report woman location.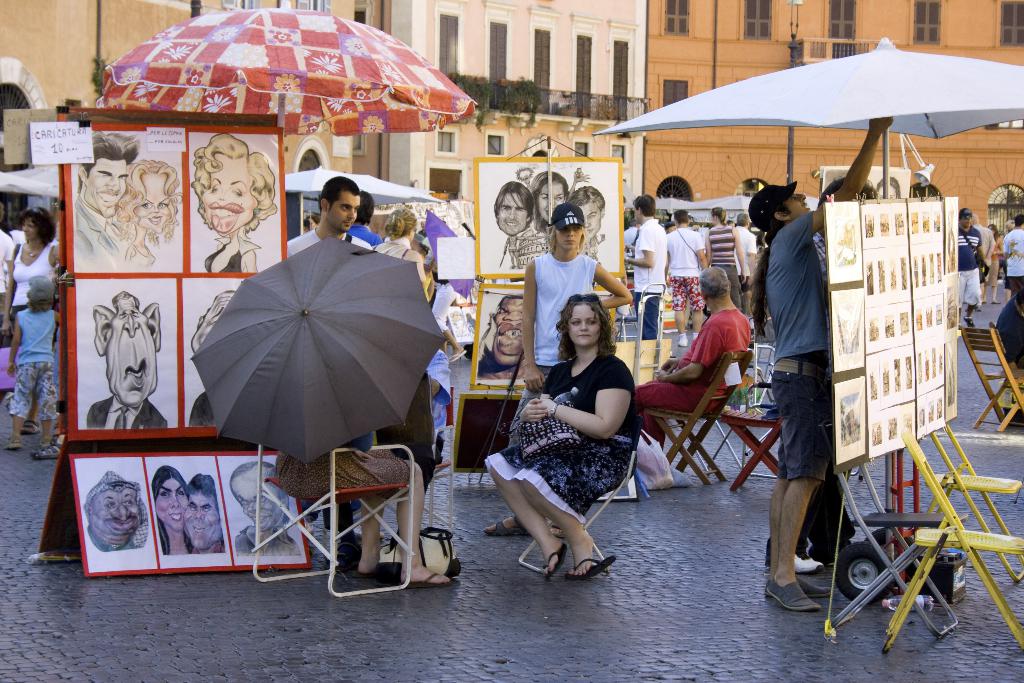
Report: <bbox>1, 208, 56, 435</bbox>.
